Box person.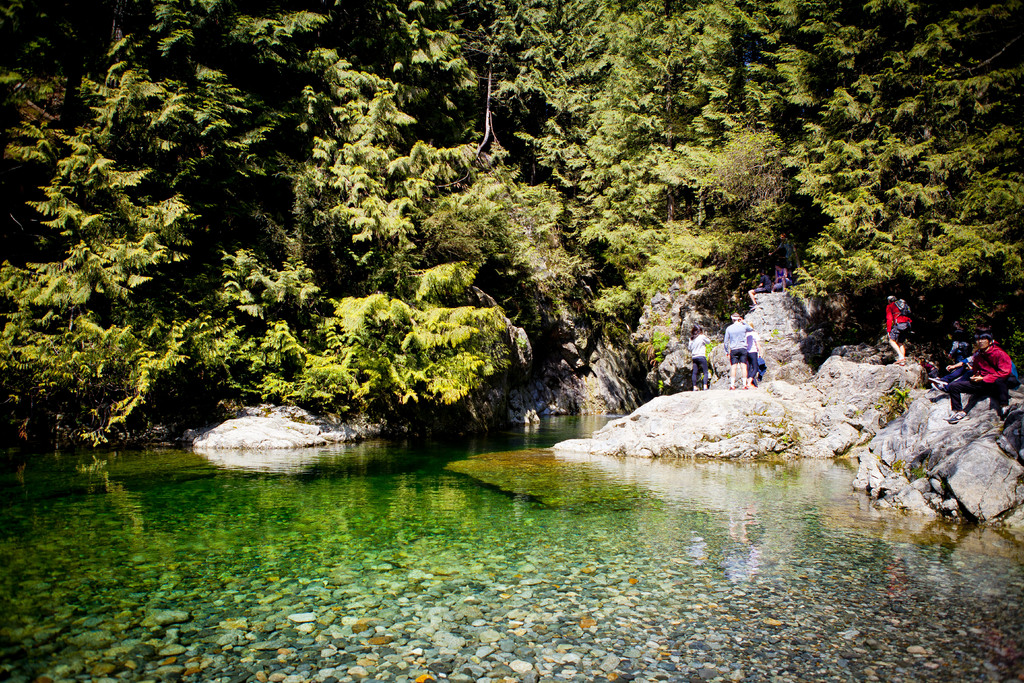
BBox(723, 309, 750, 391).
